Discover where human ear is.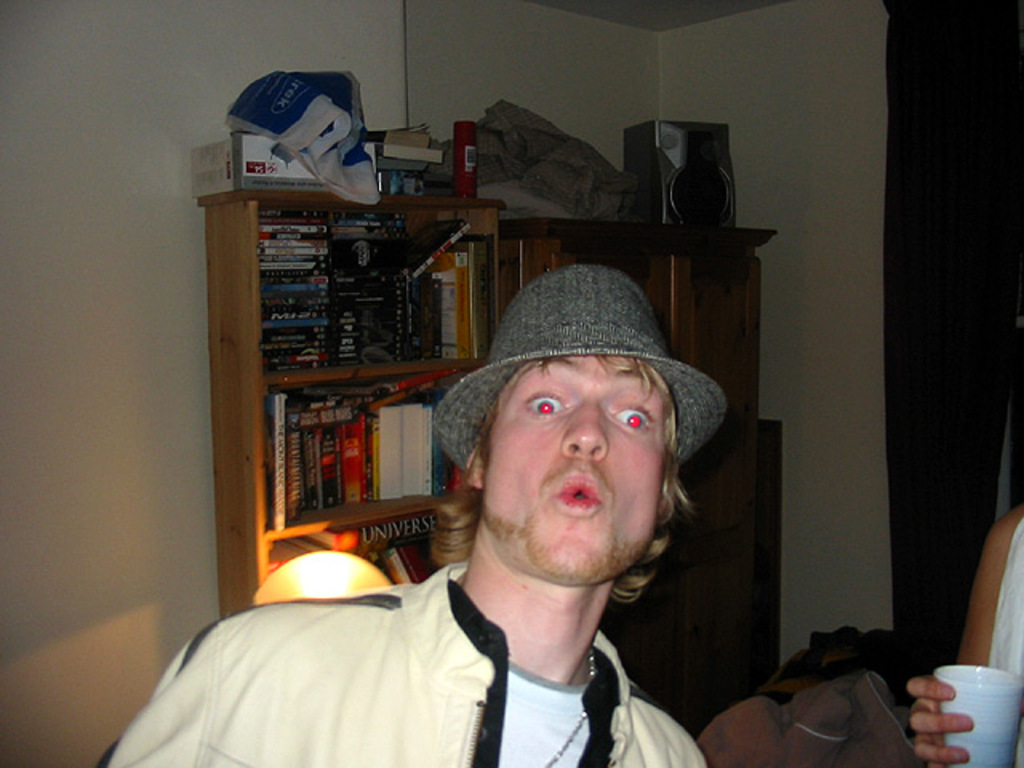
Discovered at (467,445,488,486).
